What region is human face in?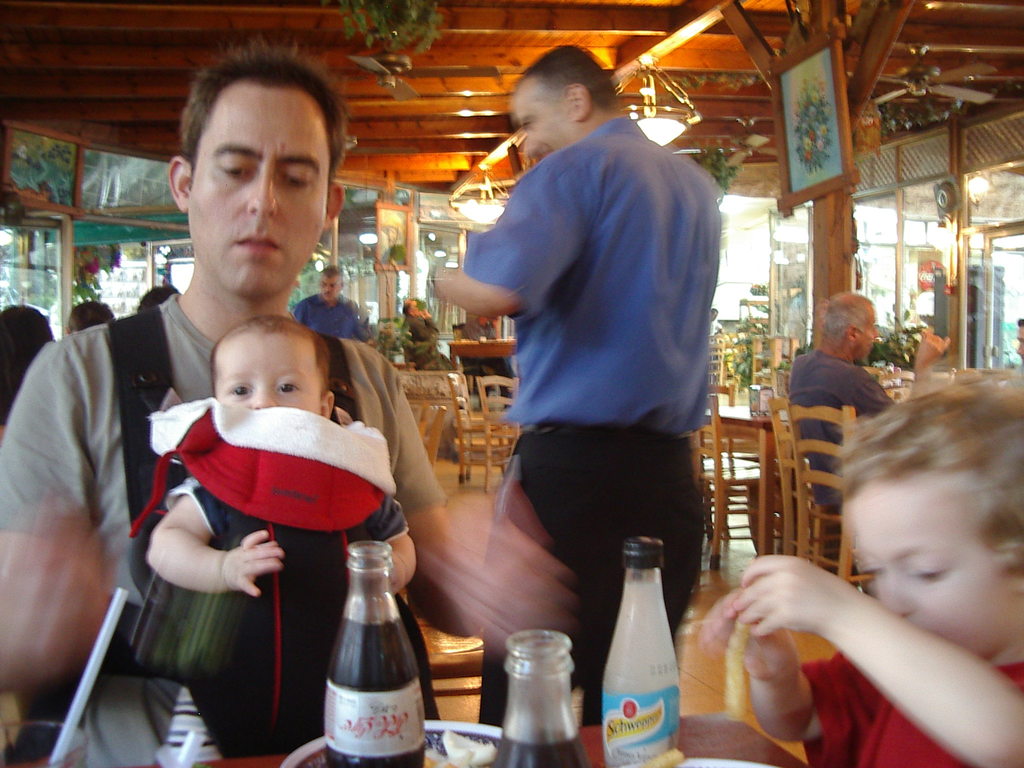
crop(855, 486, 1018, 655).
